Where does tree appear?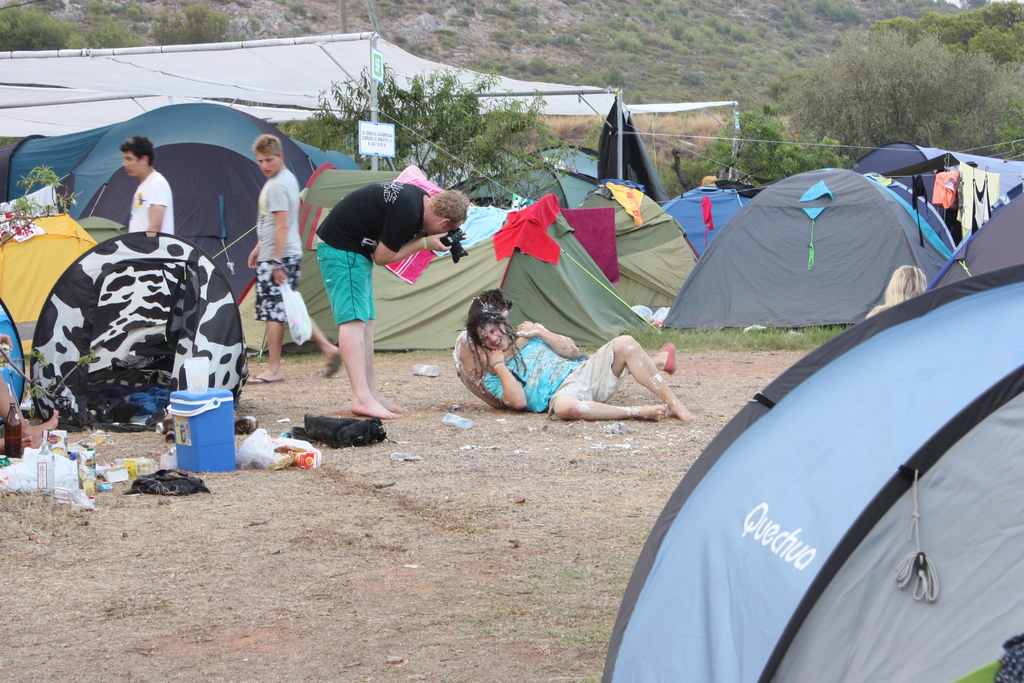
Appears at bbox(870, 0, 1023, 152).
